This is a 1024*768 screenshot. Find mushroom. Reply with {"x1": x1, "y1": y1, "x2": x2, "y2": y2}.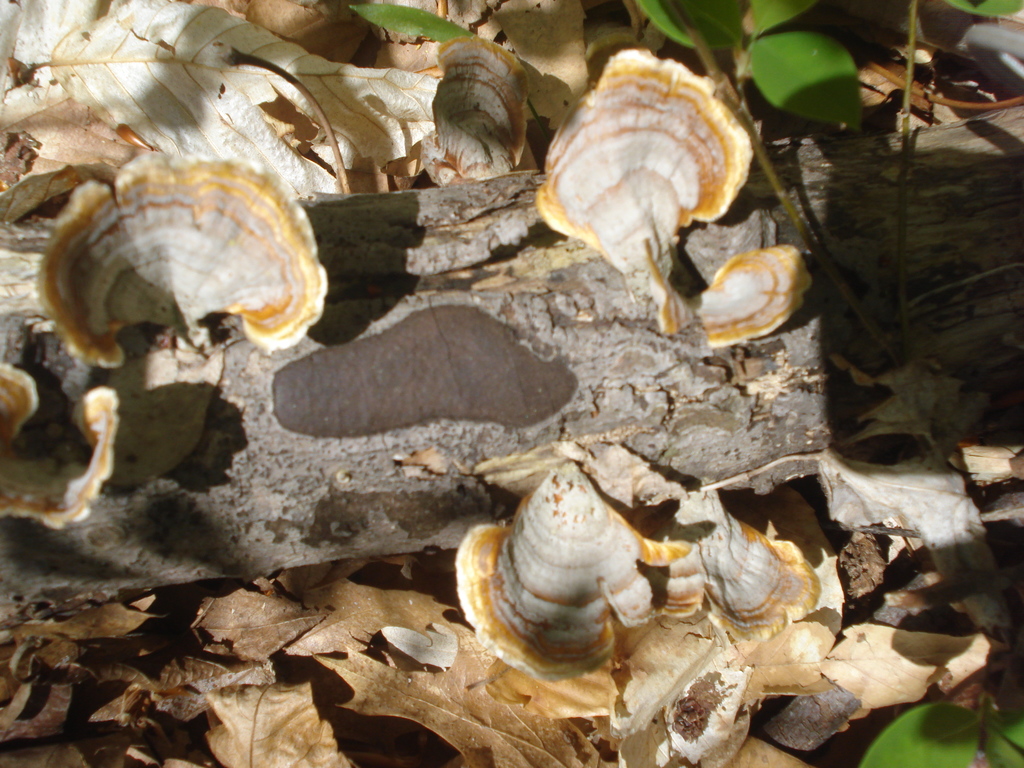
{"x1": 532, "y1": 69, "x2": 769, "y2": 305}.
